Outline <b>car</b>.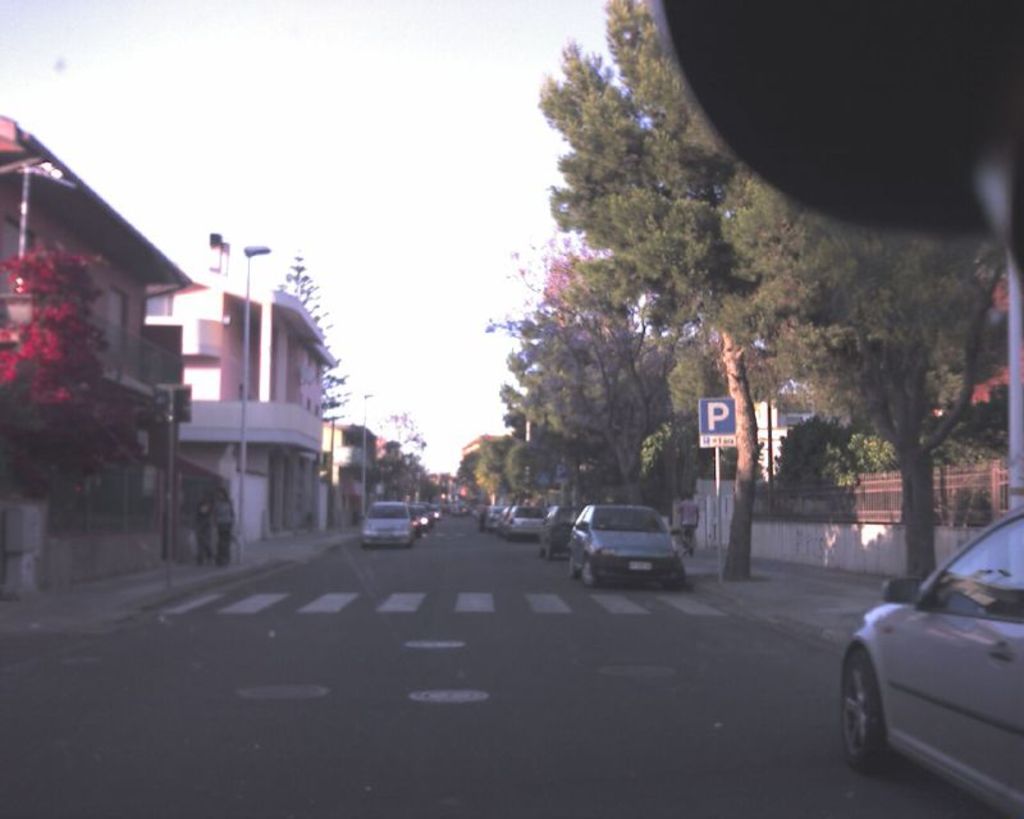
Outline: bbox=[358, 504, 416, 546].
